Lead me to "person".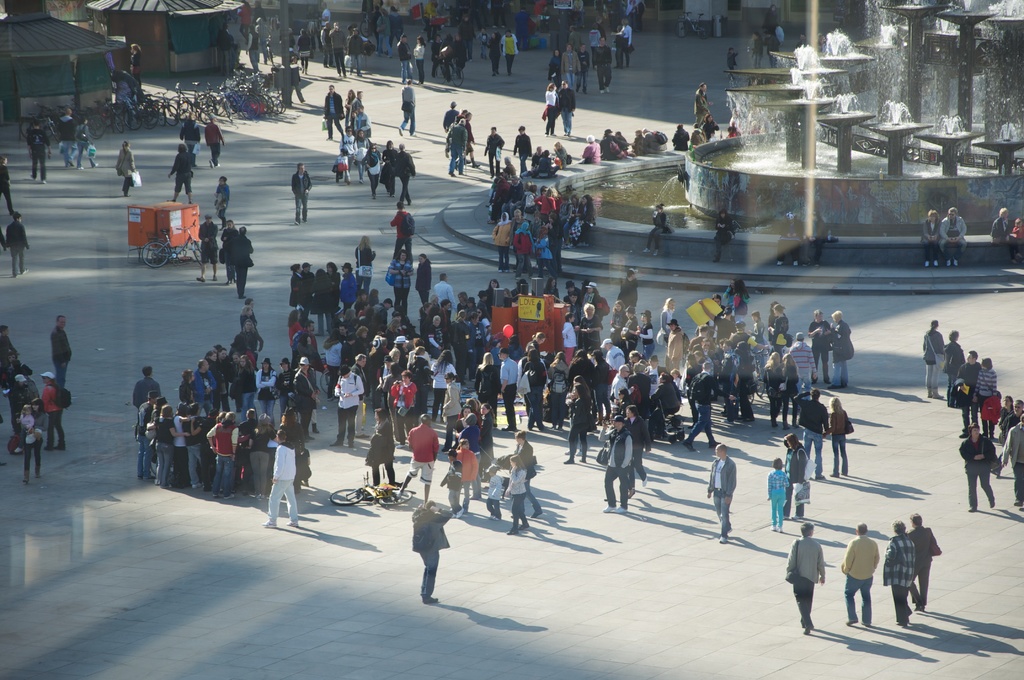
Lead to <region>517, 349, 550, 429</region>.
